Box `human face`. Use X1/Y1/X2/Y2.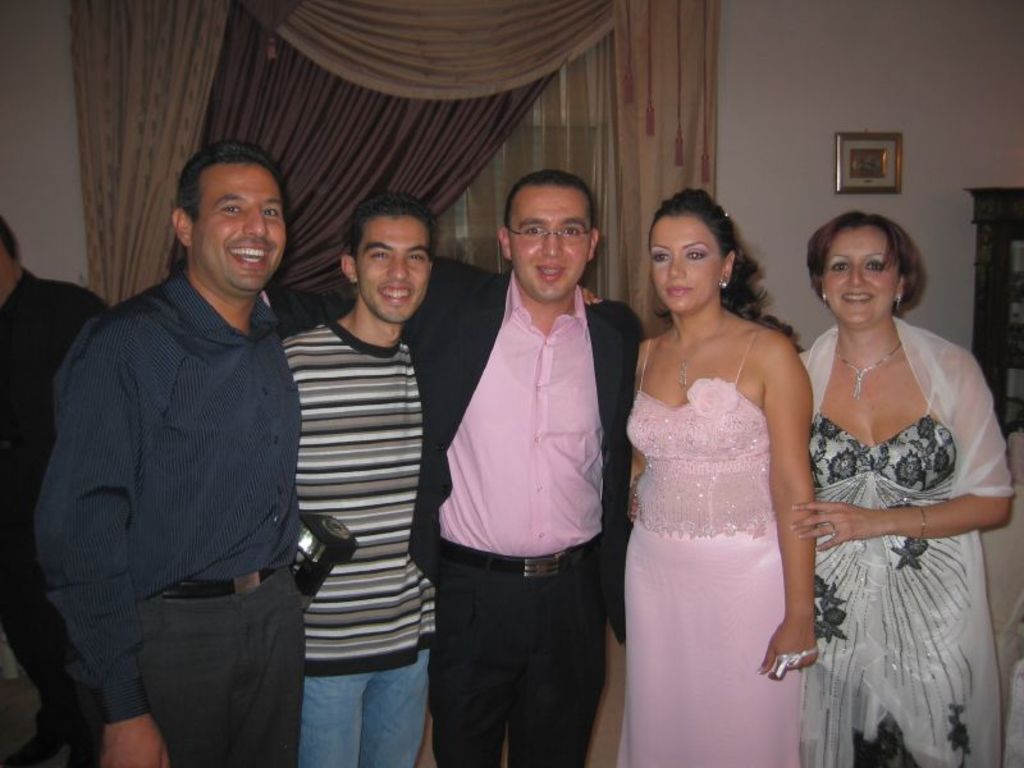
195/160/289/292.
